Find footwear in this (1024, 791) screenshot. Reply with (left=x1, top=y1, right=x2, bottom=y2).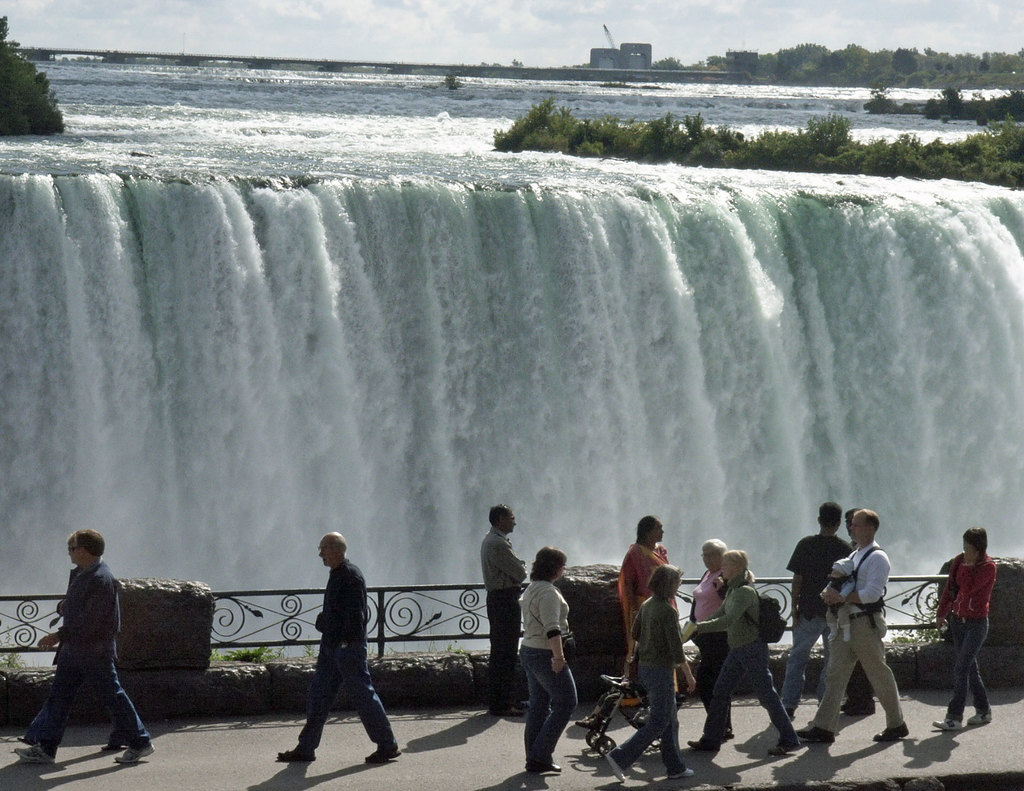
(left=874, top=724, right=908, bottom=741).
